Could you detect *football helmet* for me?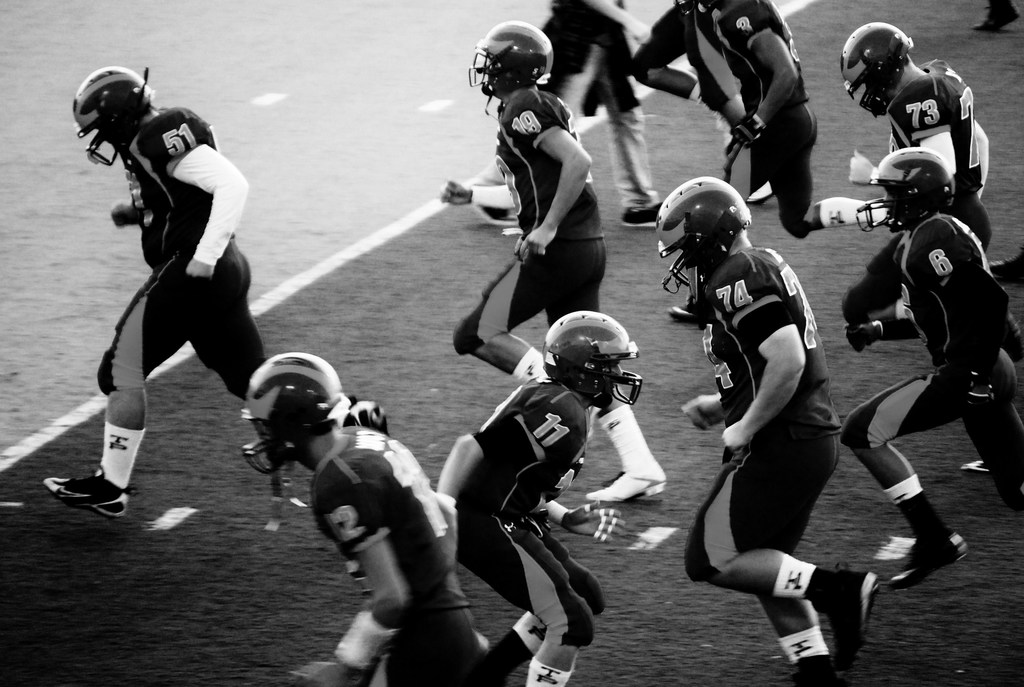
Detection result: (x1=652, y1=174, x2=754, y2=301).
